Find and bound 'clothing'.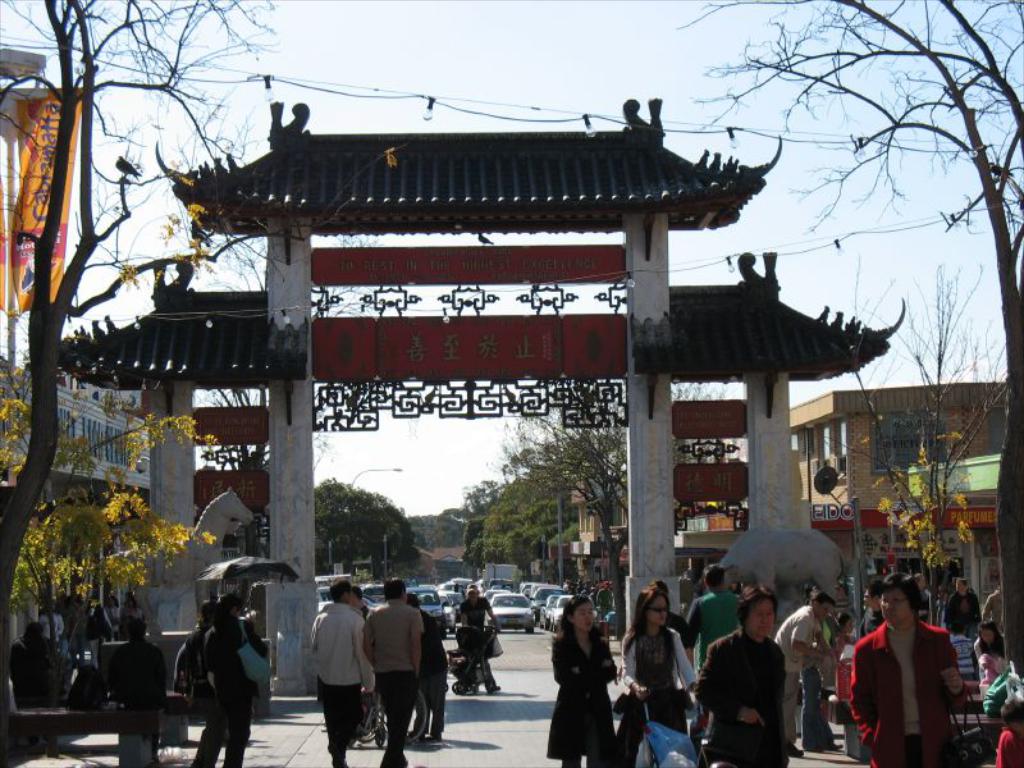
Bound: 175/621/209/707.
